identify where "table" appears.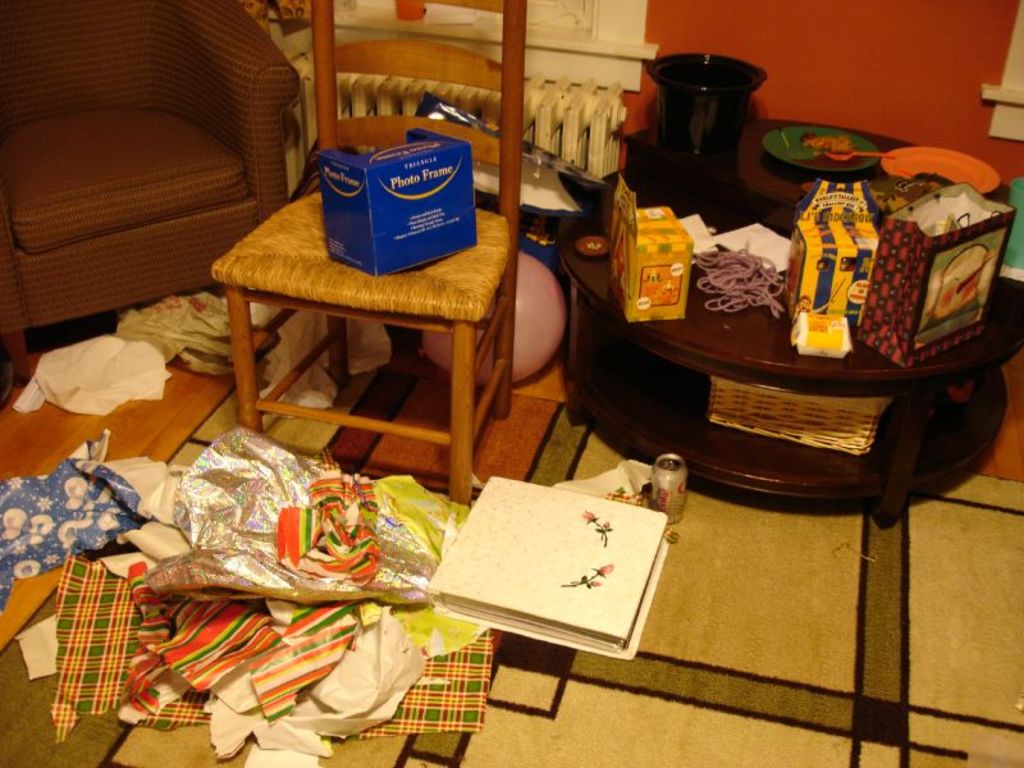
Appears at bbox=(558, 104, 1023, 566).
